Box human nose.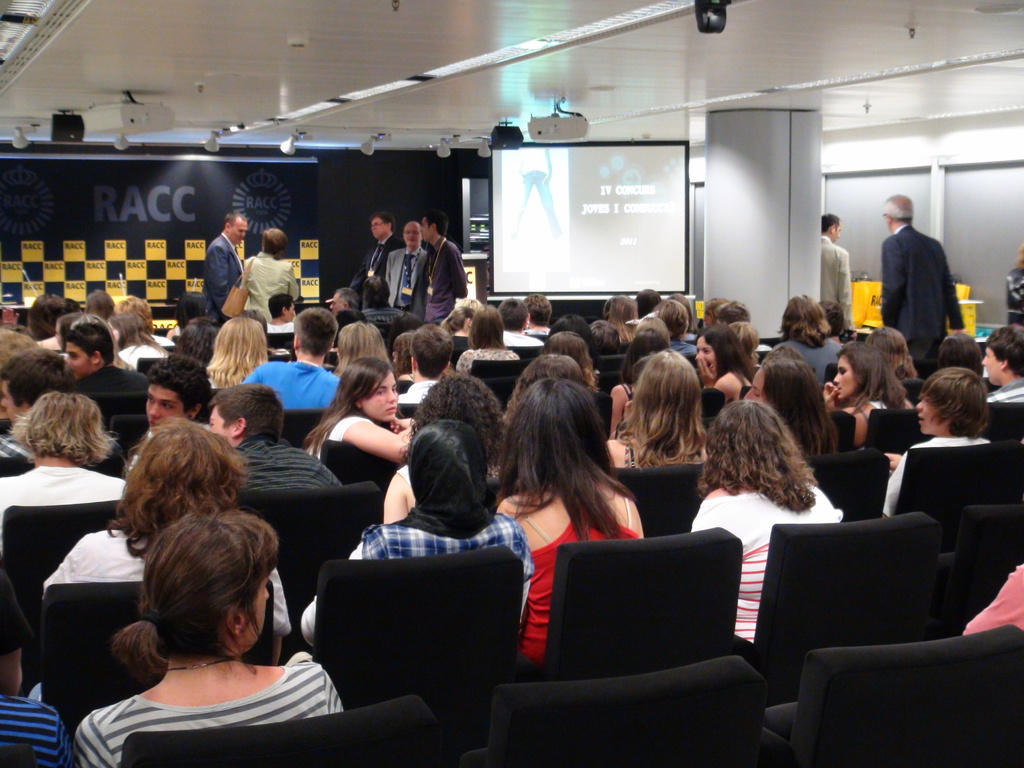
146 399 161 421.
